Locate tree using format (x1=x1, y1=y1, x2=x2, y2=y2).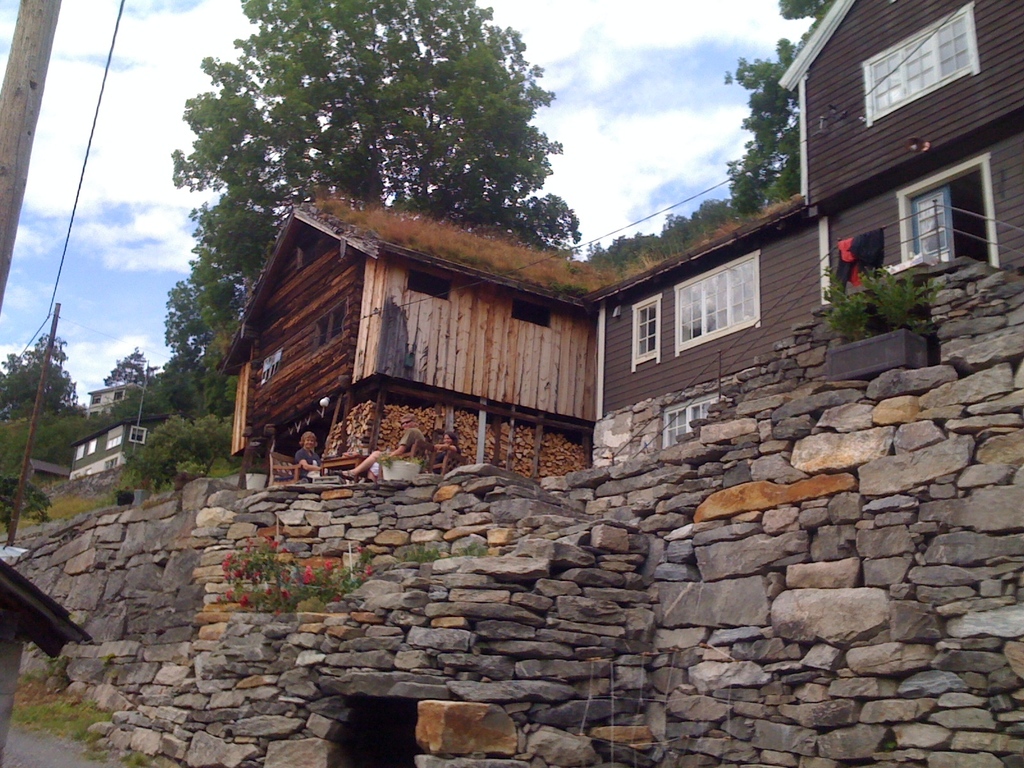
(x1=586, y1=193, x2=742, y2=262).
